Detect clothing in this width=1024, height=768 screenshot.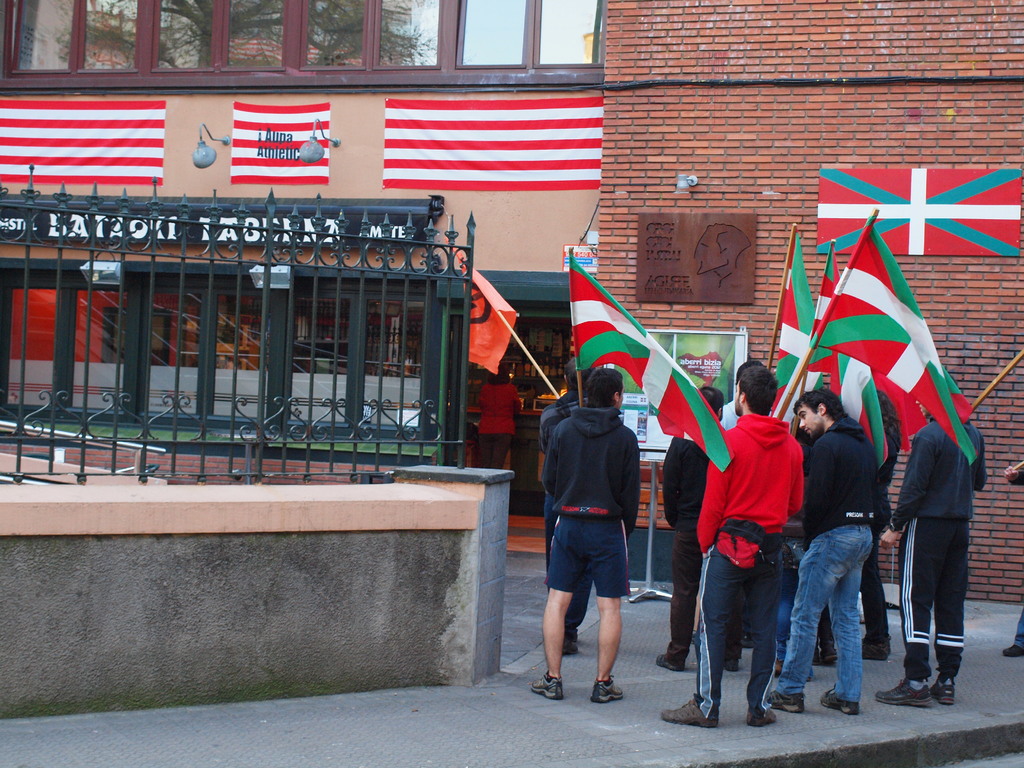
Detection: region(541, 404, 641, 596).
